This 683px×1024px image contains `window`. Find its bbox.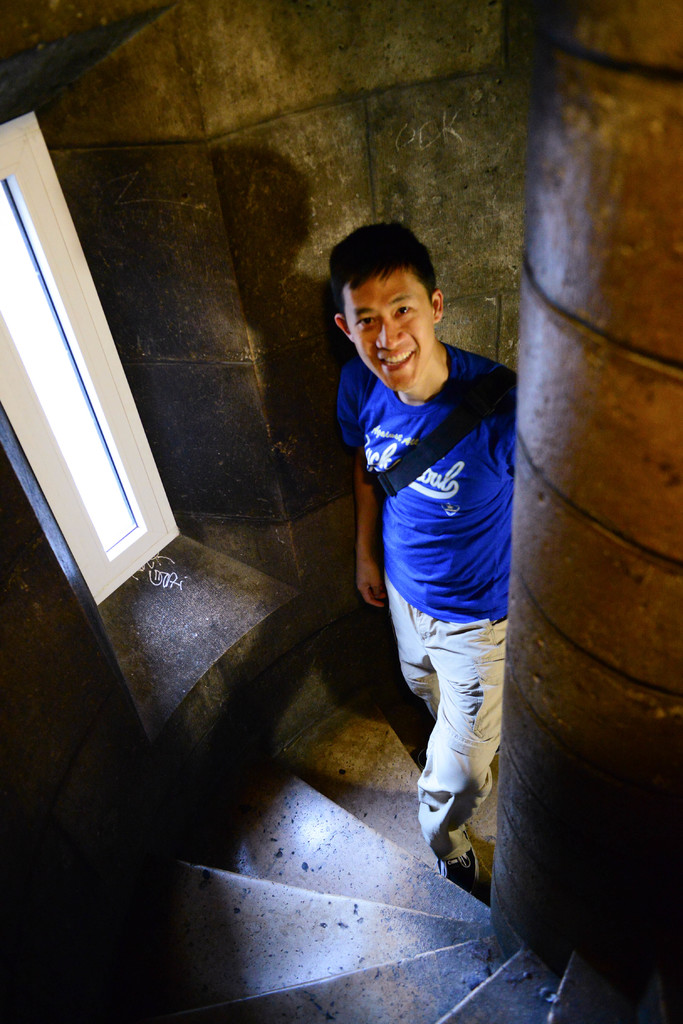
pyautogui.locateOnScreen(0, 0, 308, 753).
